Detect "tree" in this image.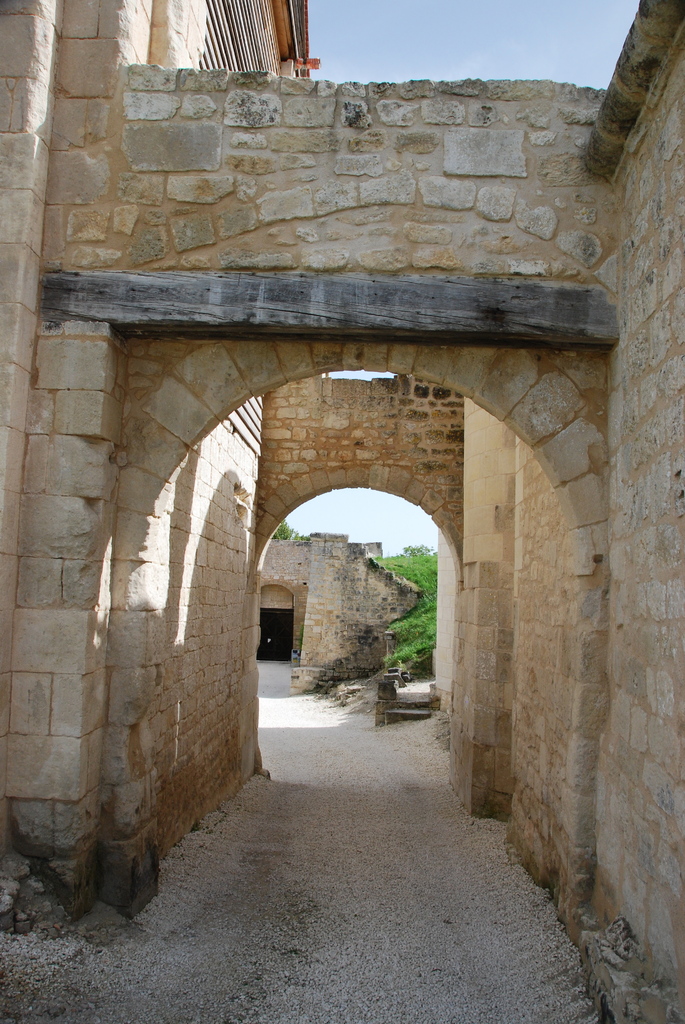
Detection: bbox=[407, 545, 437, 605].
